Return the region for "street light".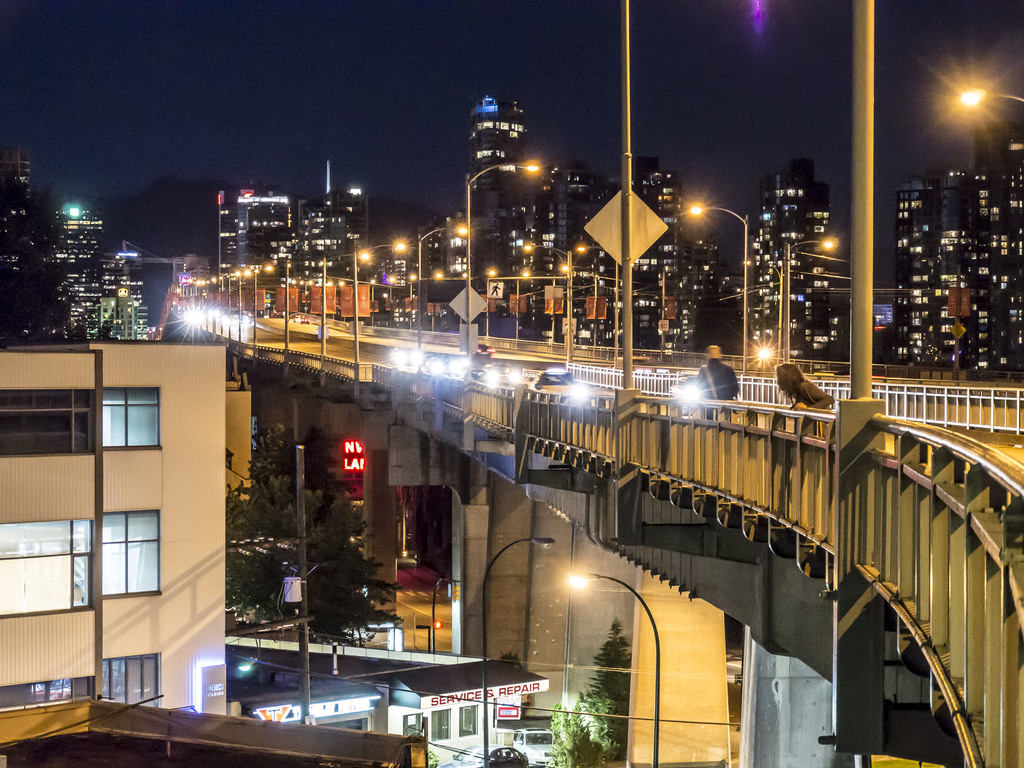
x1=241, y1=264, x2=274, y2=350.
